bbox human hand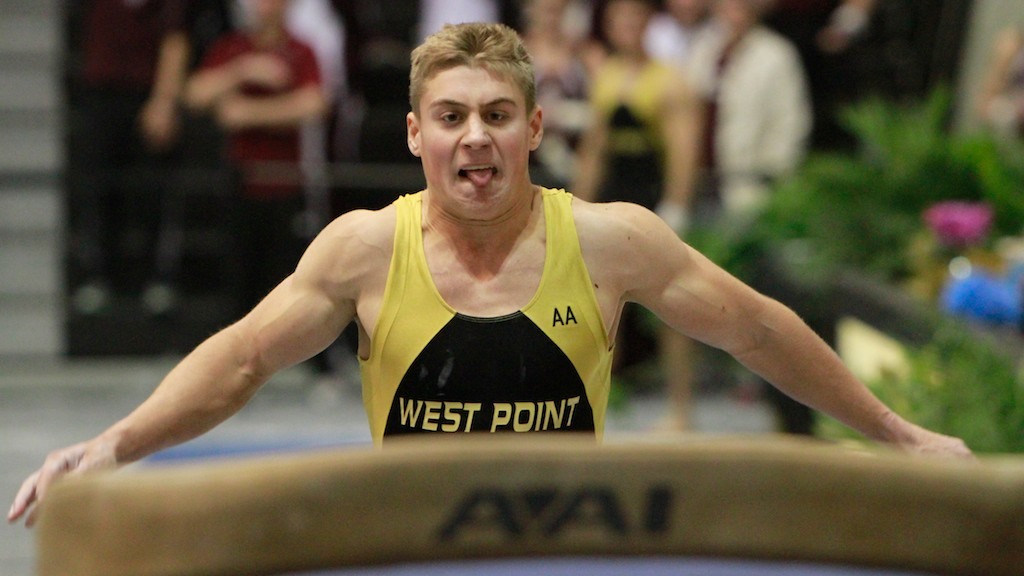
select_region(247, 52, 292, 91)
